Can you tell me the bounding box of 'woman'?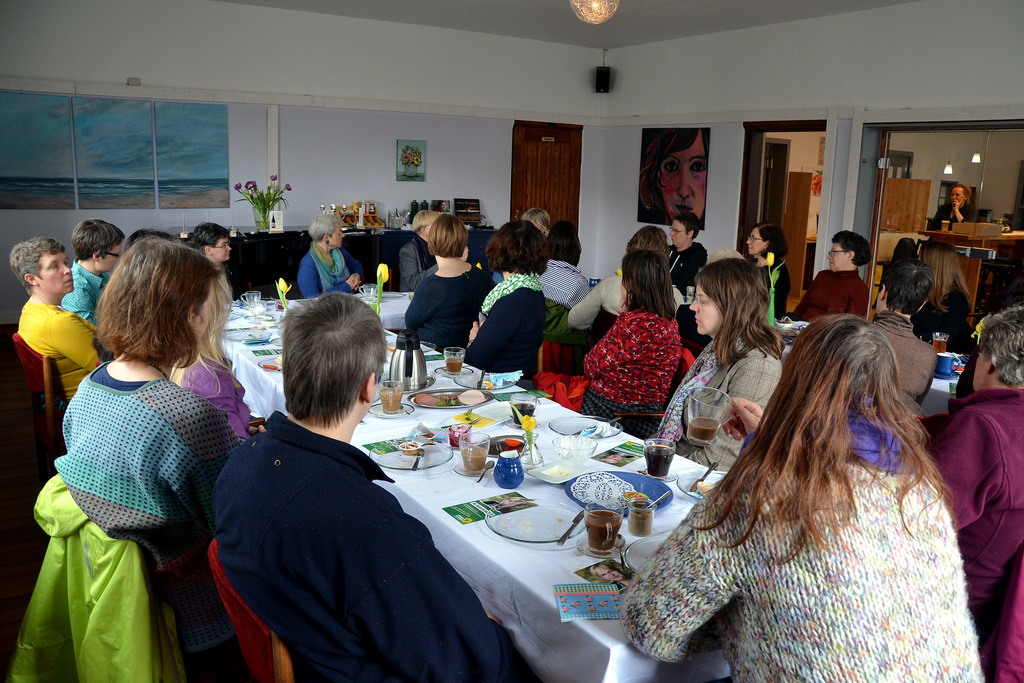
BBox(408, 215, 502, 356).
